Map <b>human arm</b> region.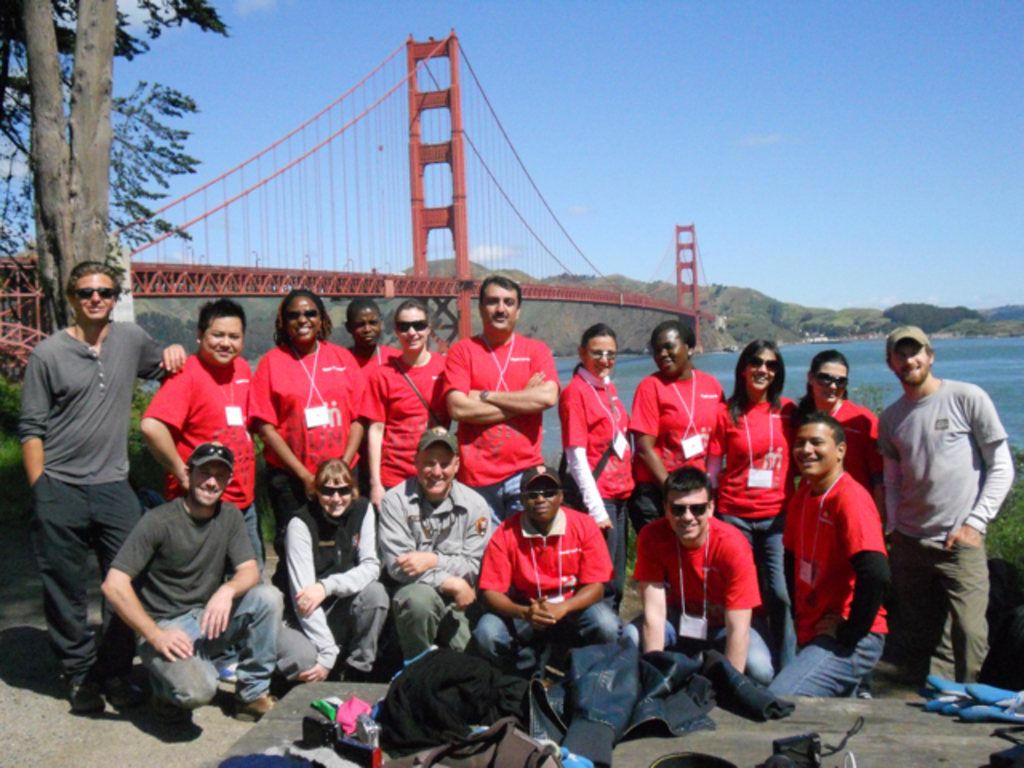
Mapped to bbox=[382, 493, 480, 608].
